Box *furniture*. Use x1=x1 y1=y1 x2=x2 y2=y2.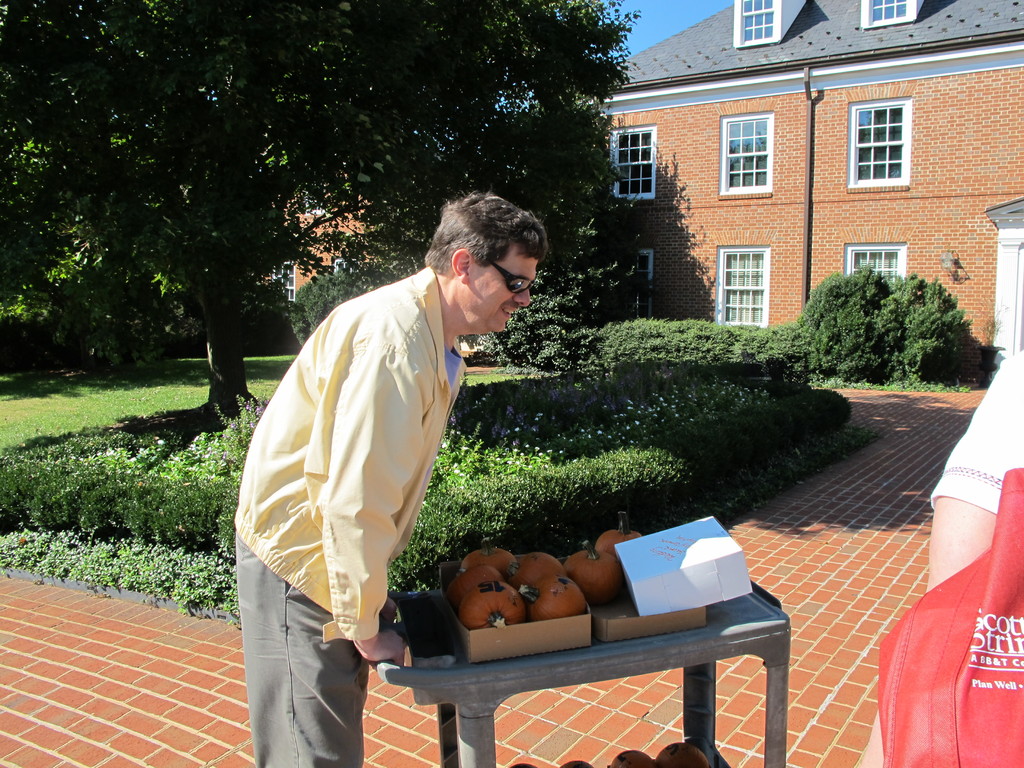
x1=372 y1=572 x2=789 y2=767.
